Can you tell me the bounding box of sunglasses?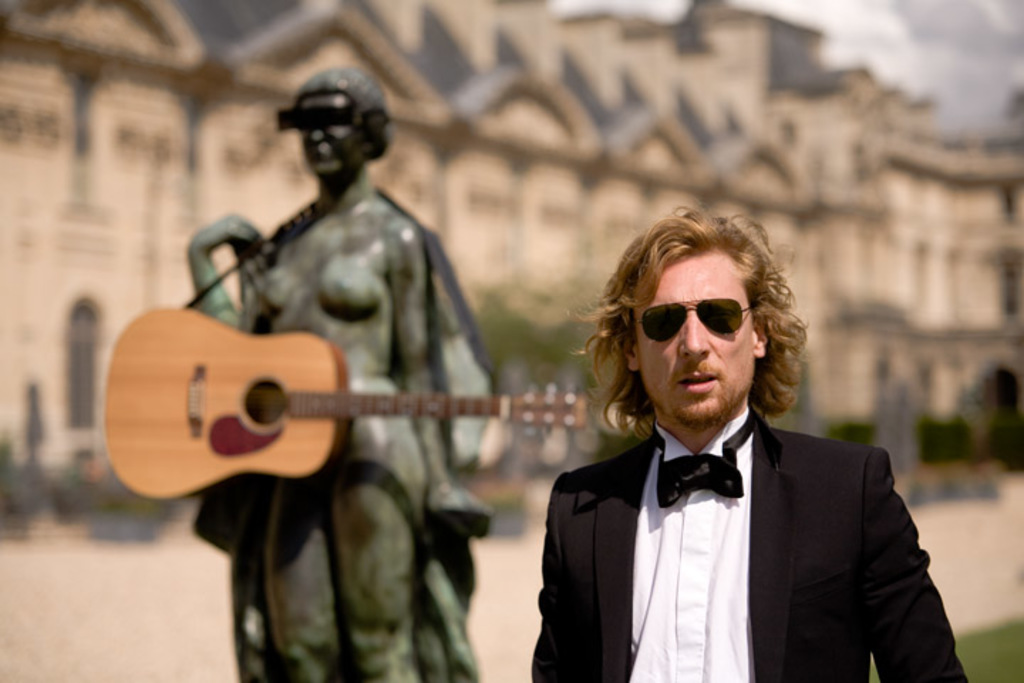
[x1=633, y1=297, x2=755, y2=340].
